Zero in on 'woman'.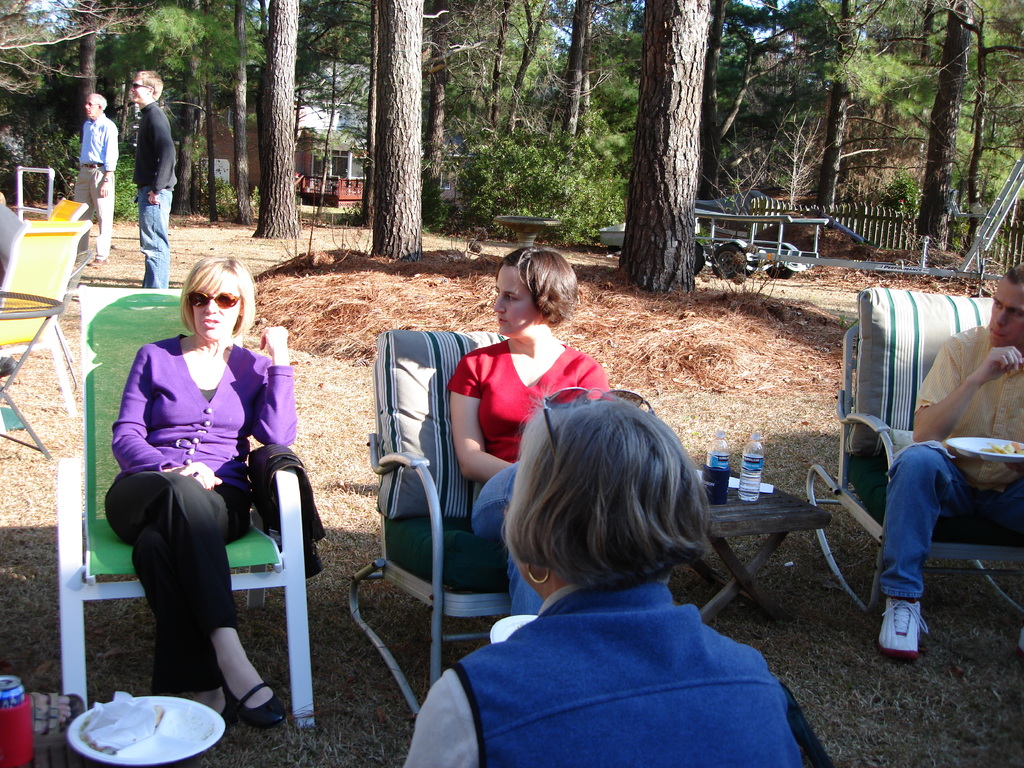
Zeroed in: <region>445, 250, 605, 616</region>.
